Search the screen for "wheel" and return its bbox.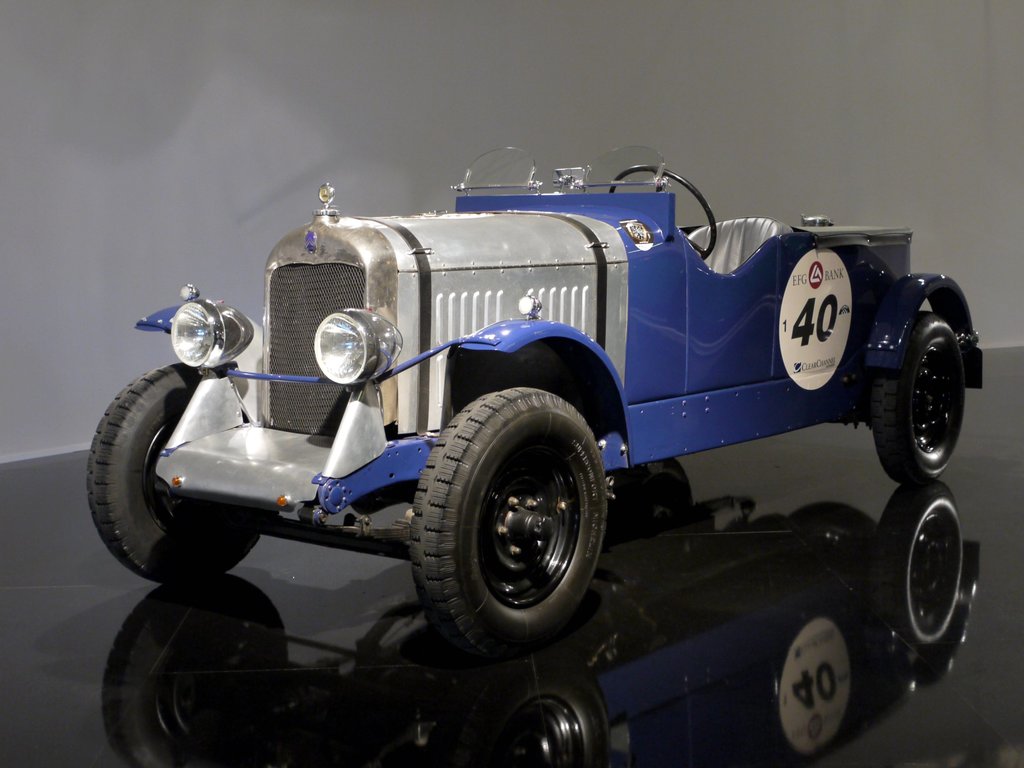
Found: {"x1": 426, "y1": 400, "x2": 609, "y2": 646}.
